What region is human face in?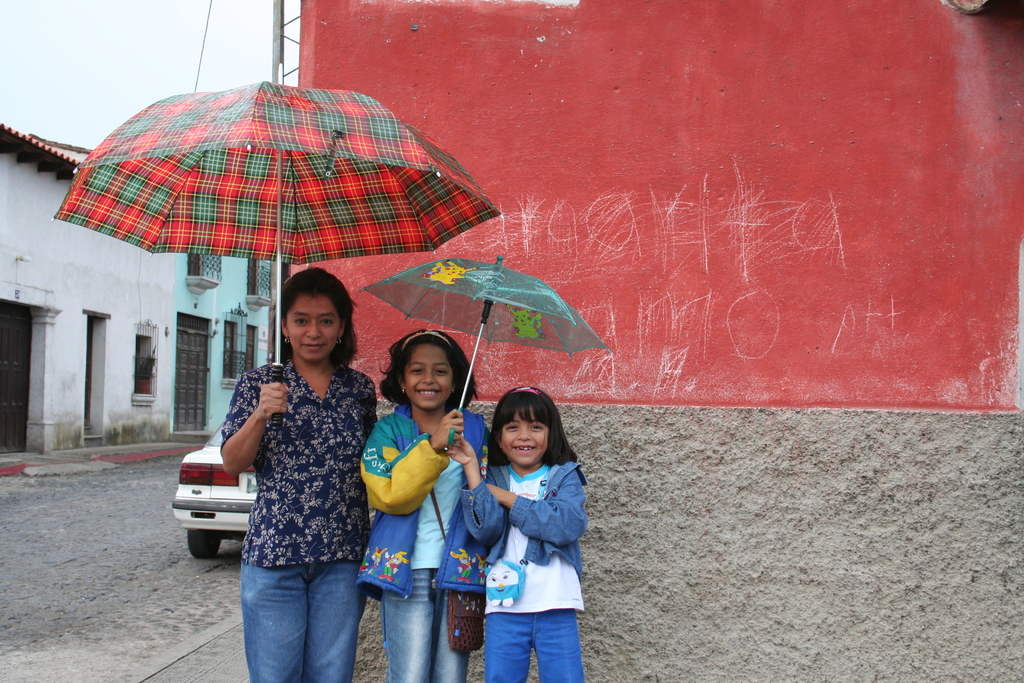
x1=289, y1=297, x2=343, y2=359.
